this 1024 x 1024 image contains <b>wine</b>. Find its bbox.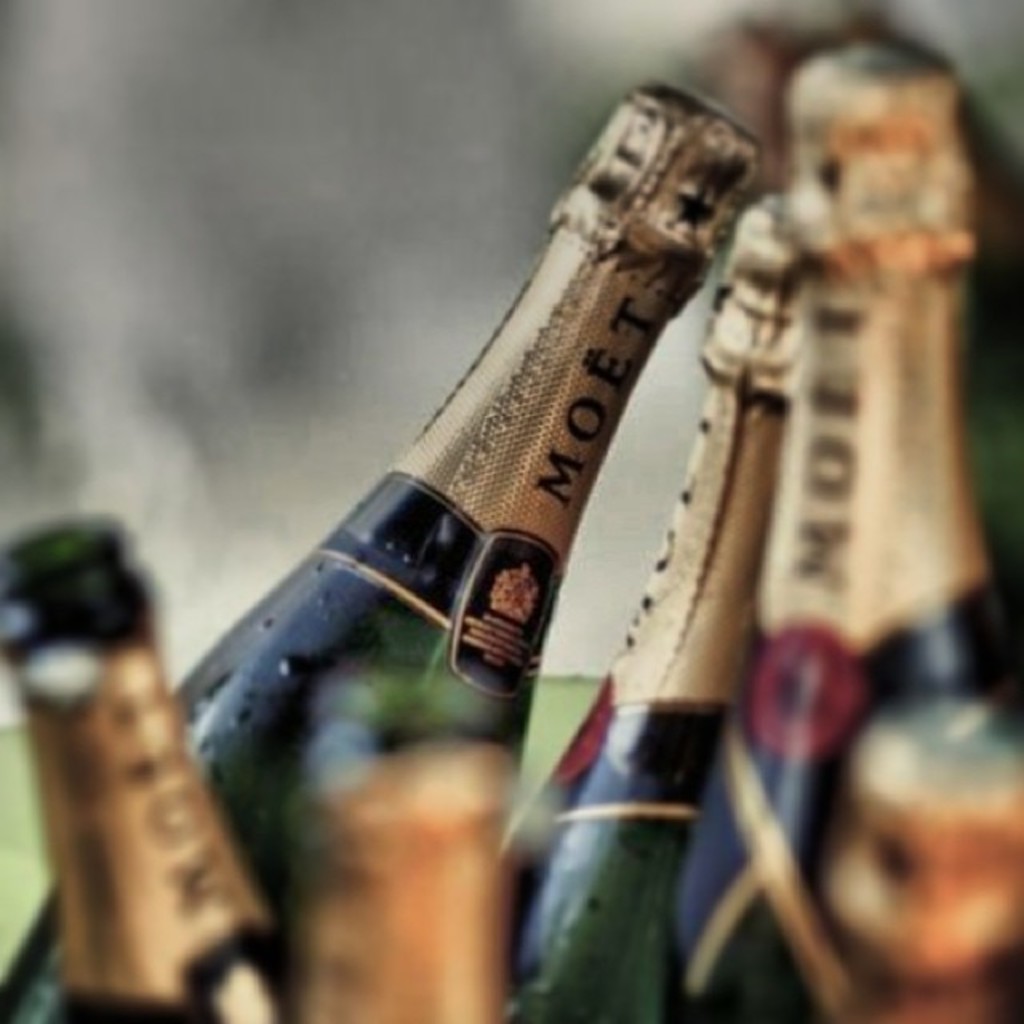
{"left": 806, "top": 699, "right": 1022, "bottom": 1022}.
